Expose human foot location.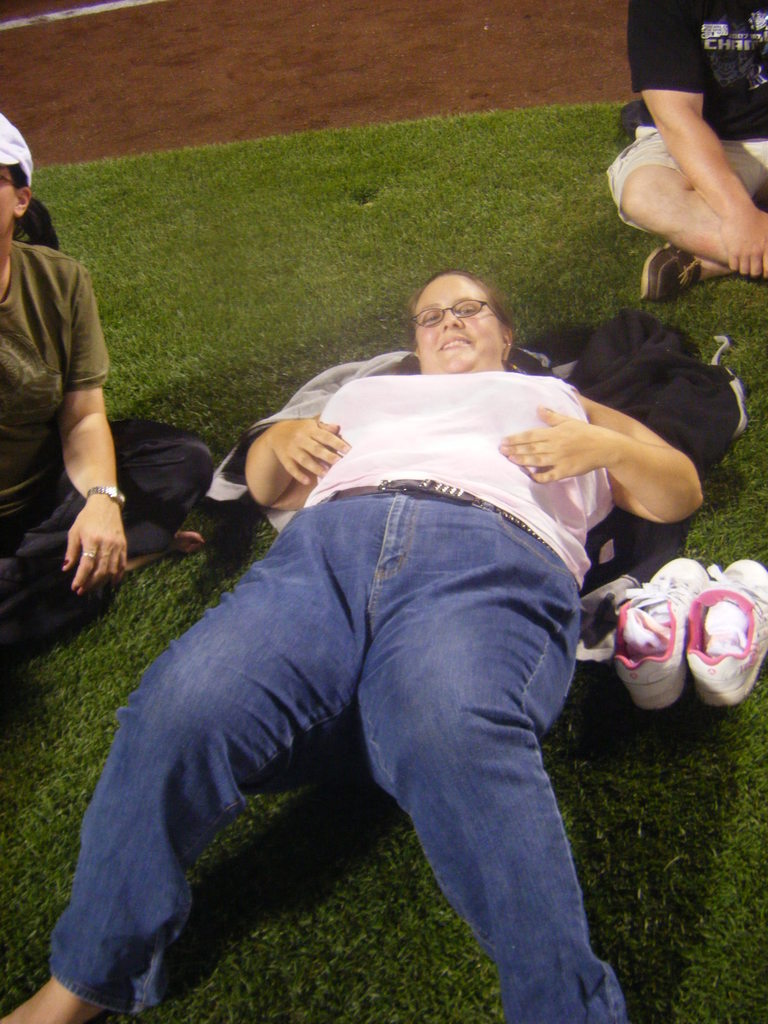
Exposed at [x1=0, y1=968, x2=111, y2=1023].
